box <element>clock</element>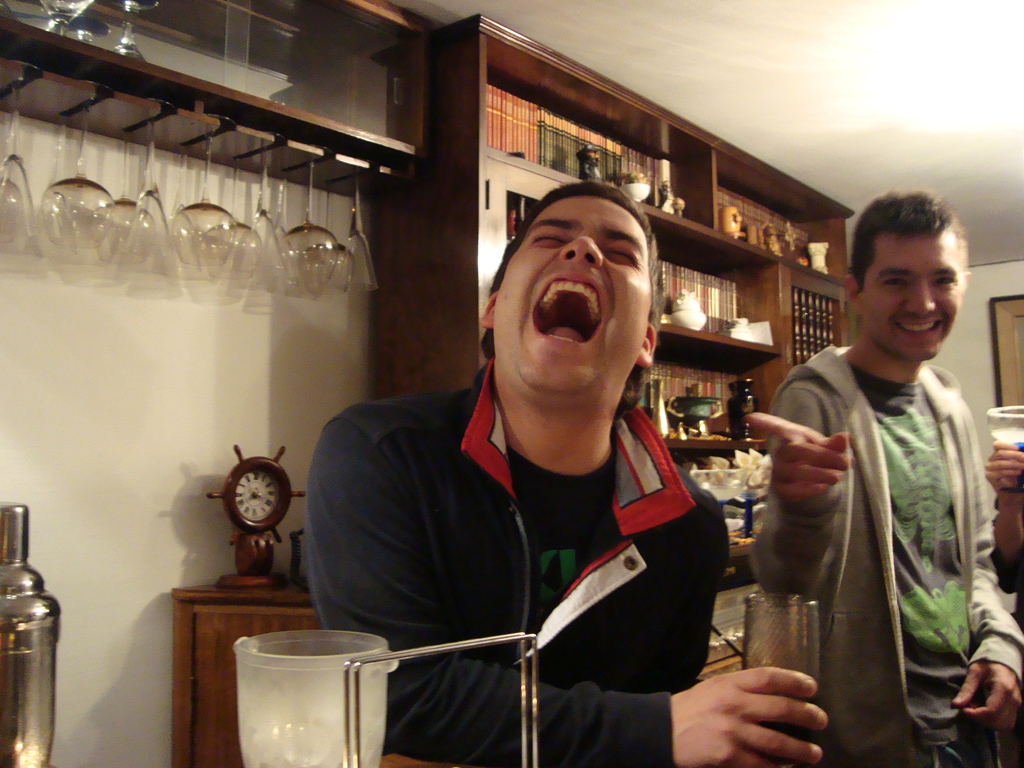
(228, 467, 289, 523)
